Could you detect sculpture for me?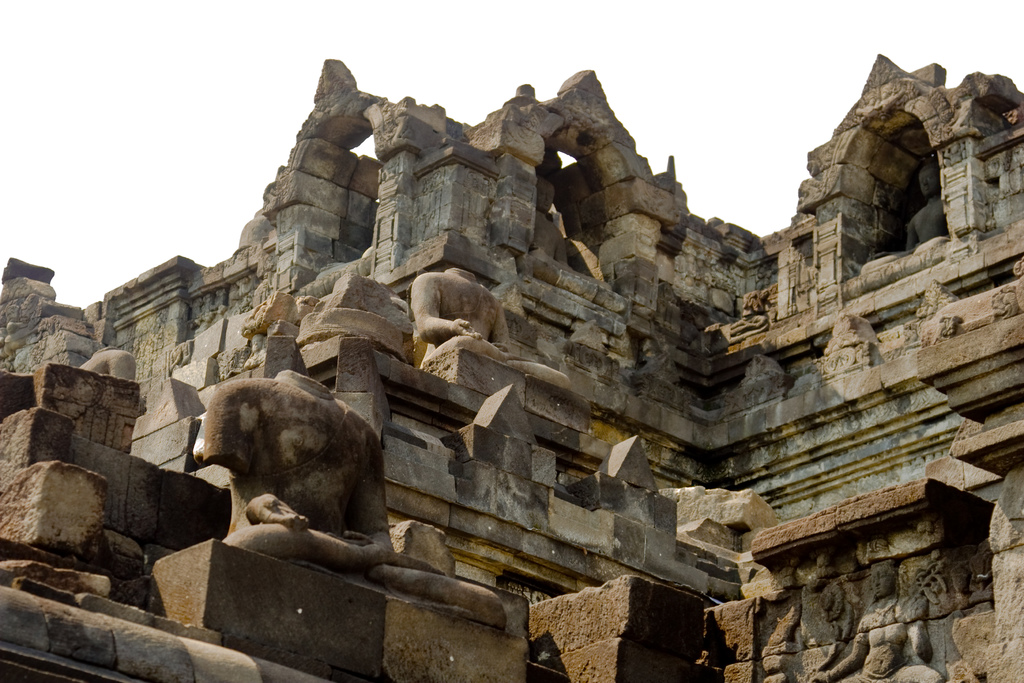
Detection result: bbox(165, 336, 403, 584).
